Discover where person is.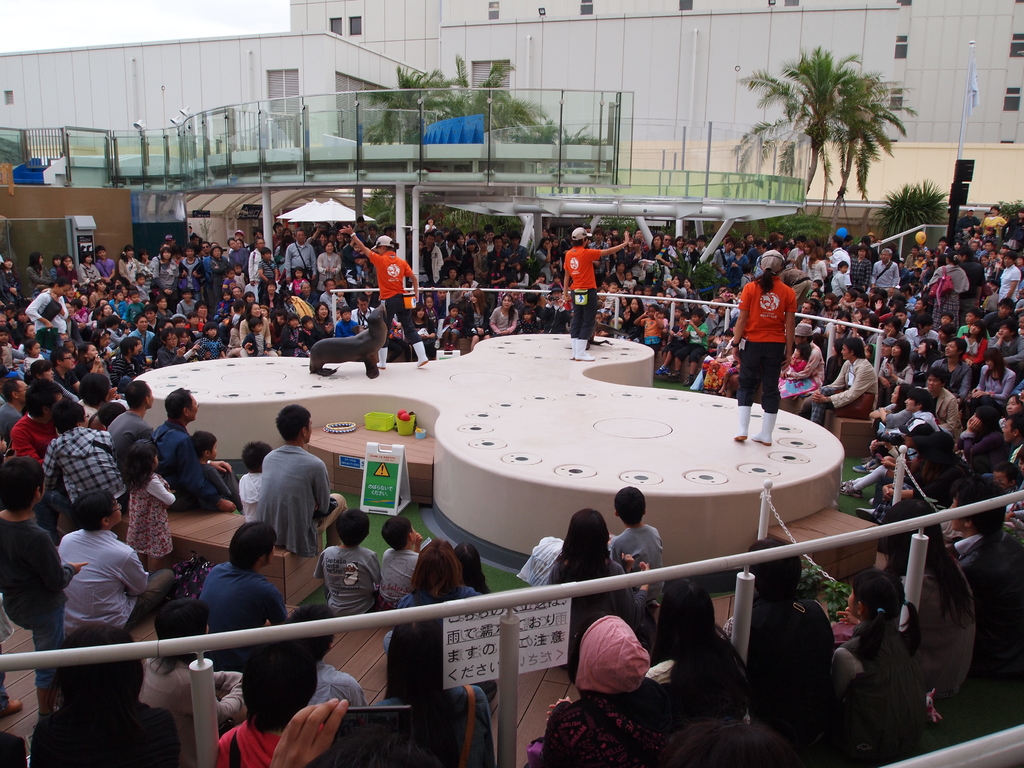
Discovered at (left=673, top=305, right=682, bottom=312).
